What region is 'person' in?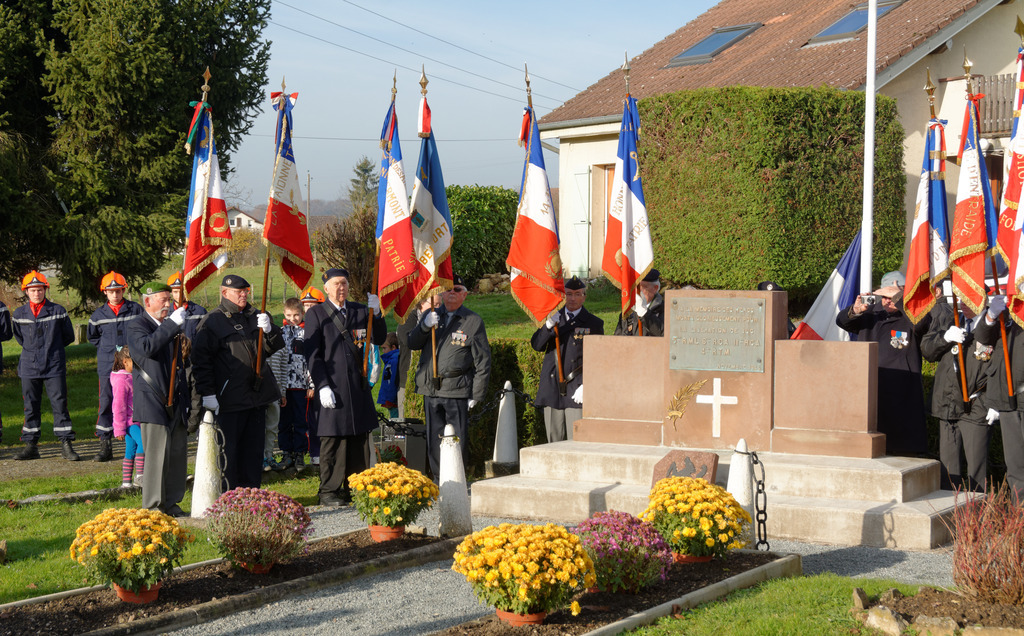
<region>526, 274, 603, 440</region>.
